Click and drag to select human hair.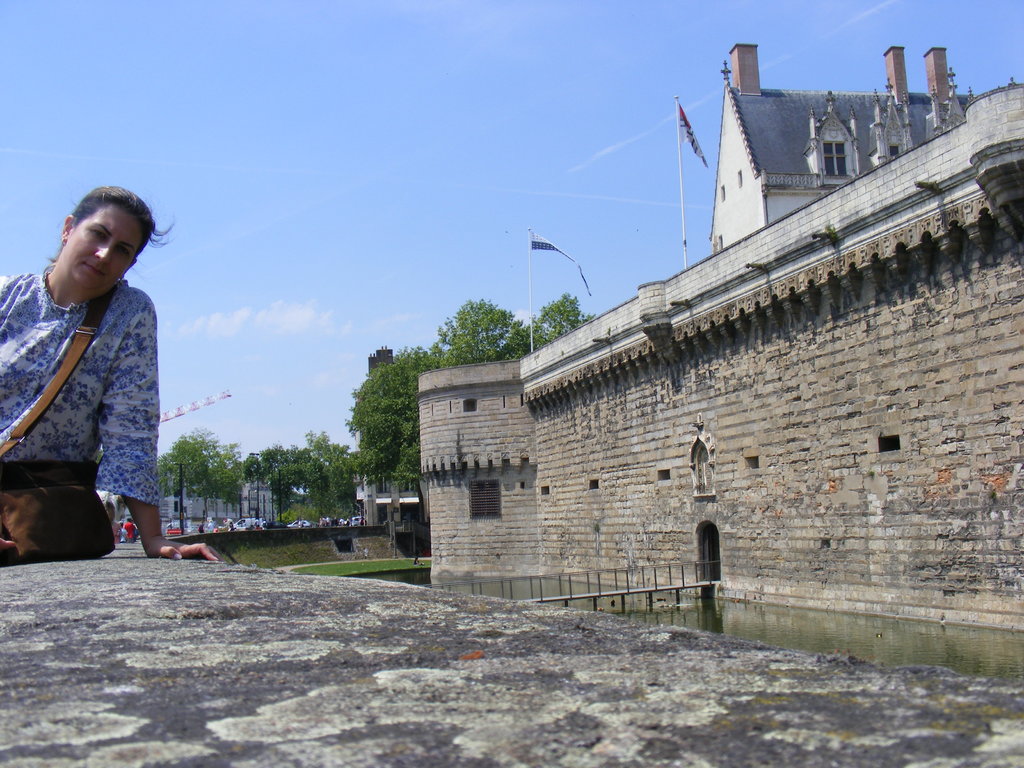
Selection: detection(65, 184, 171, 260).
